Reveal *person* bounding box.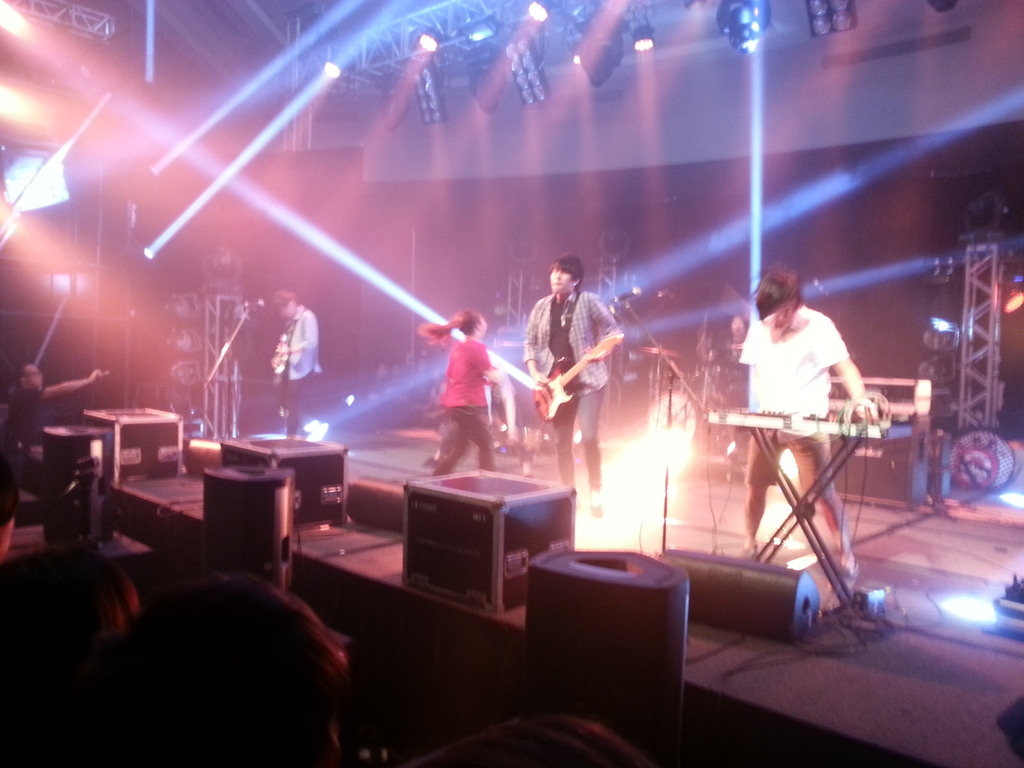
Revealed: <box>518,249,622,524</box>.
